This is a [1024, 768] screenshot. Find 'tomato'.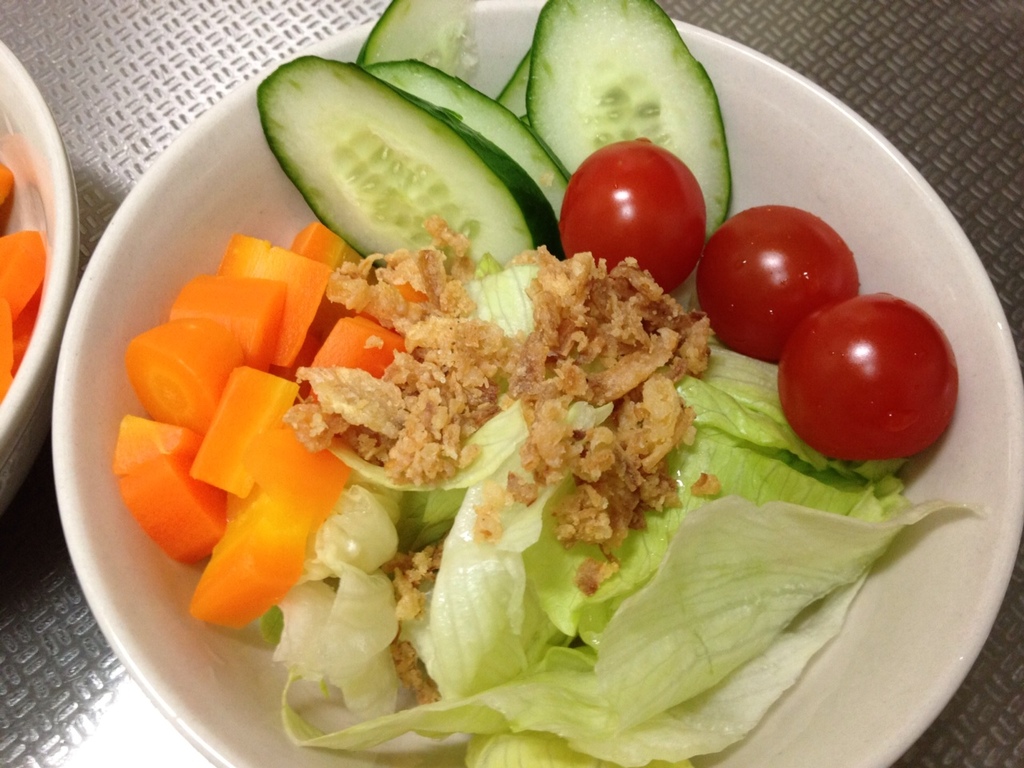
Bounding box: [774,288,958,470].
